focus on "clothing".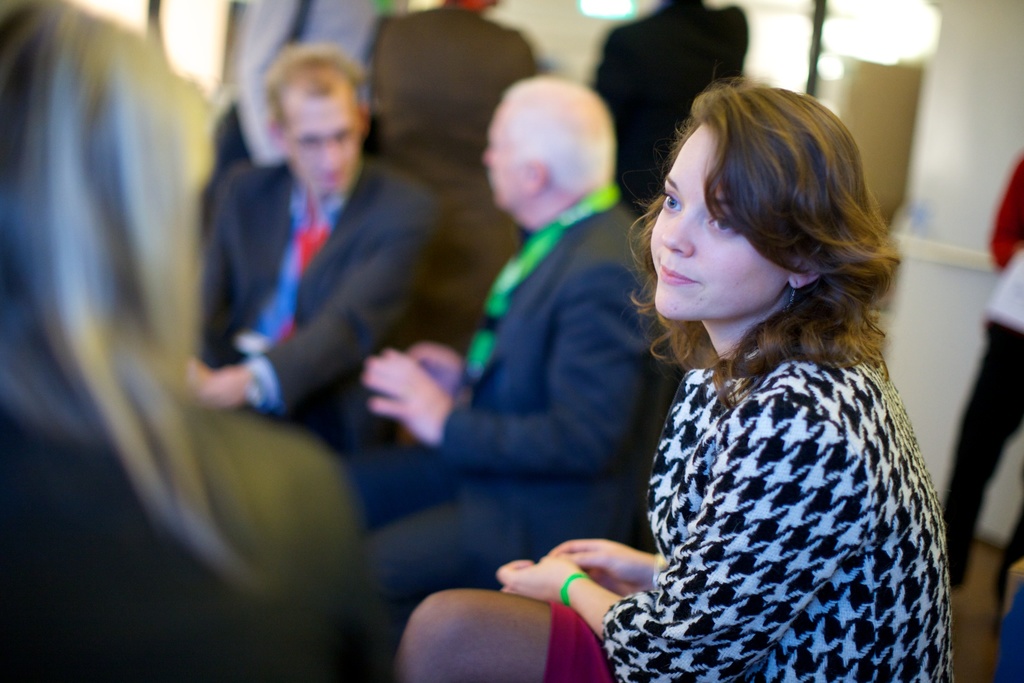
Focused at bbox(549, 329, 950, 682).
